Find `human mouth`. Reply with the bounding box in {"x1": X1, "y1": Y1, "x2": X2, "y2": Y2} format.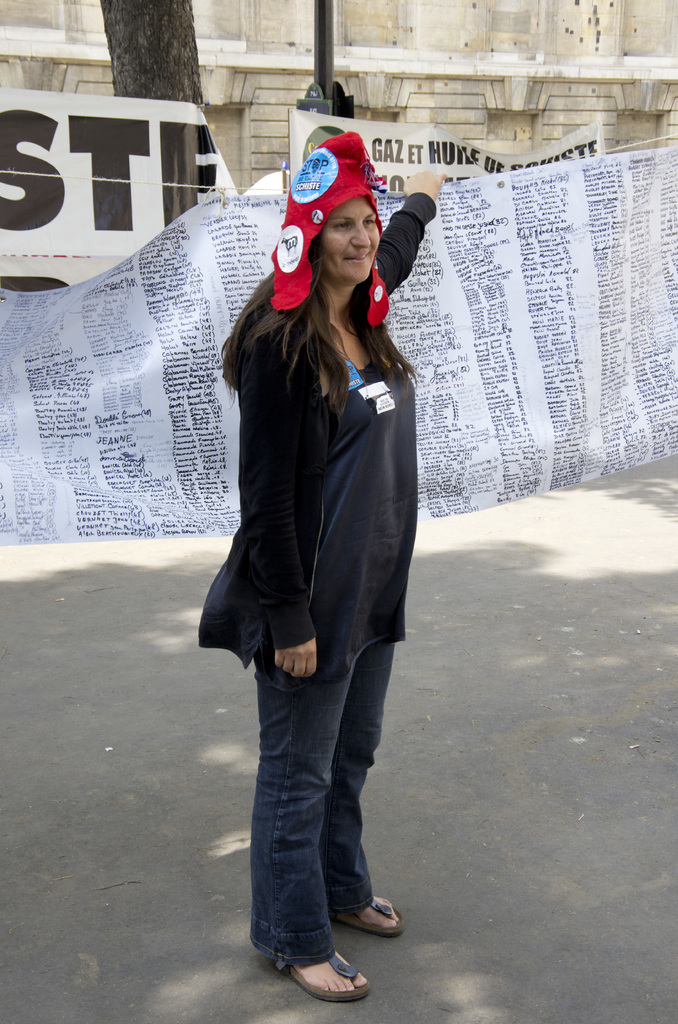
{"x1": 342, "y1": 252, "x2": 366, "y2": 260}.
